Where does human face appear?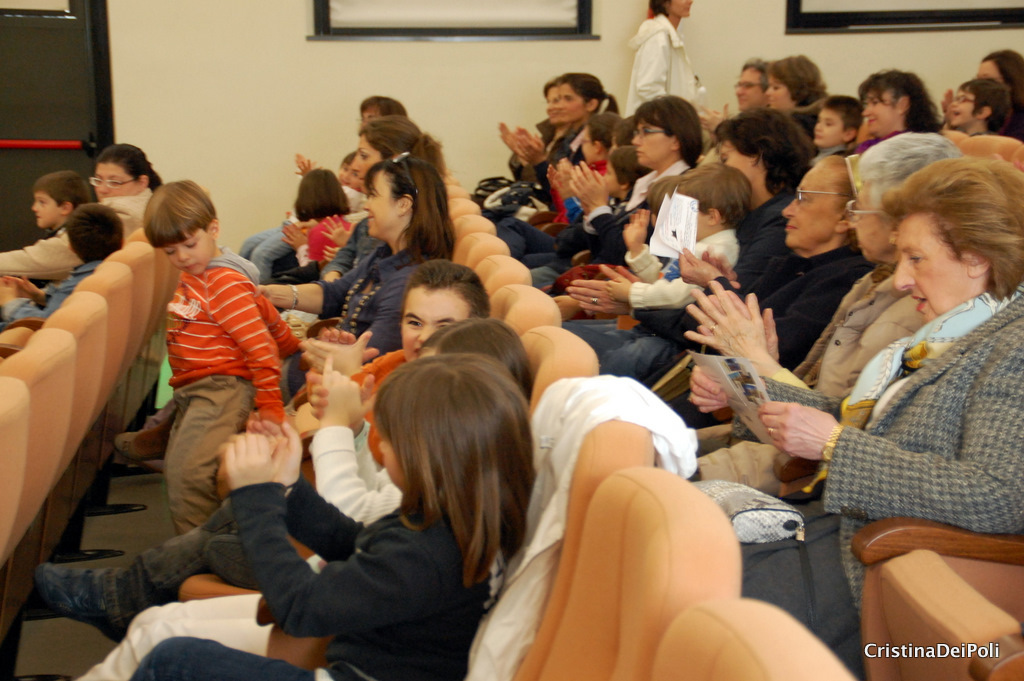
Appears at locate(378, 437, 400, 489).
